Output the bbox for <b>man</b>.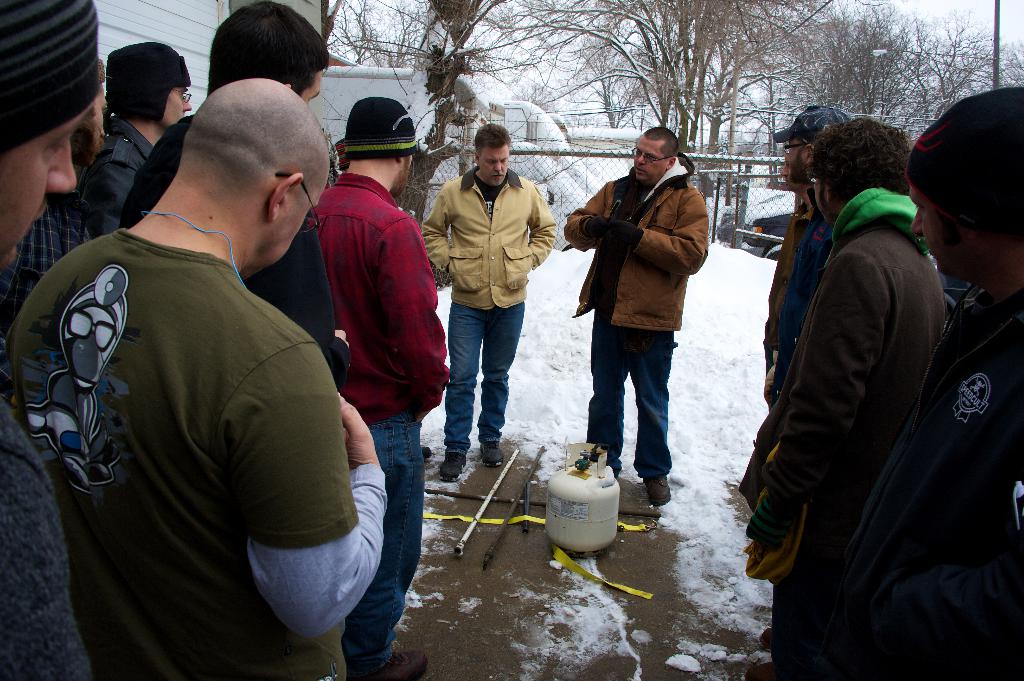
[121,0,349,390].
